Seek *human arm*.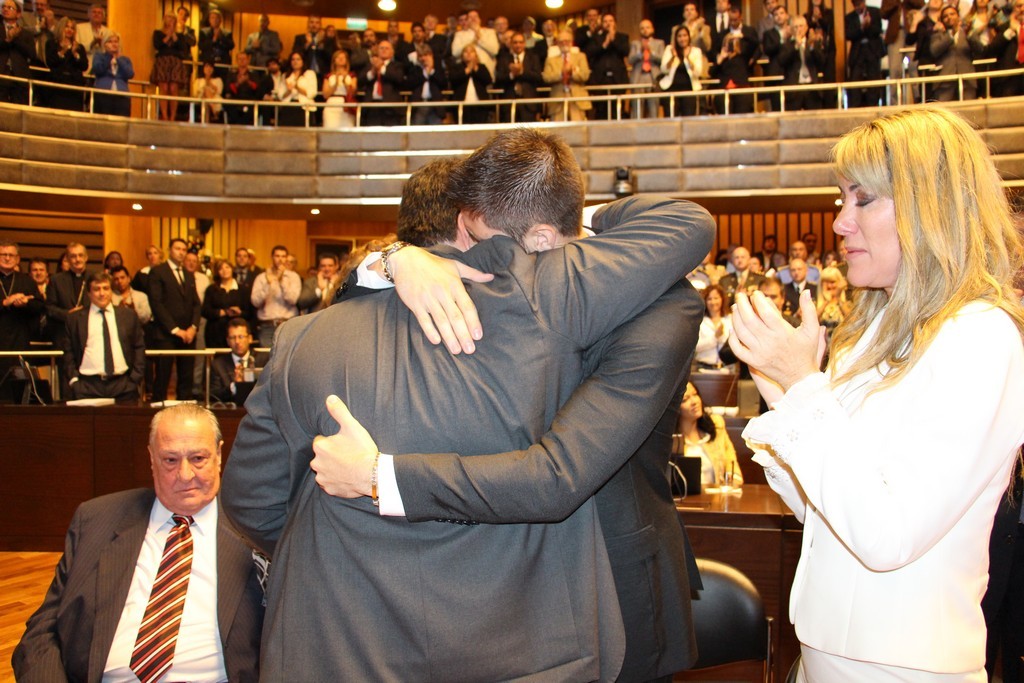
left=428, top=57, right=442, bottom=81.
